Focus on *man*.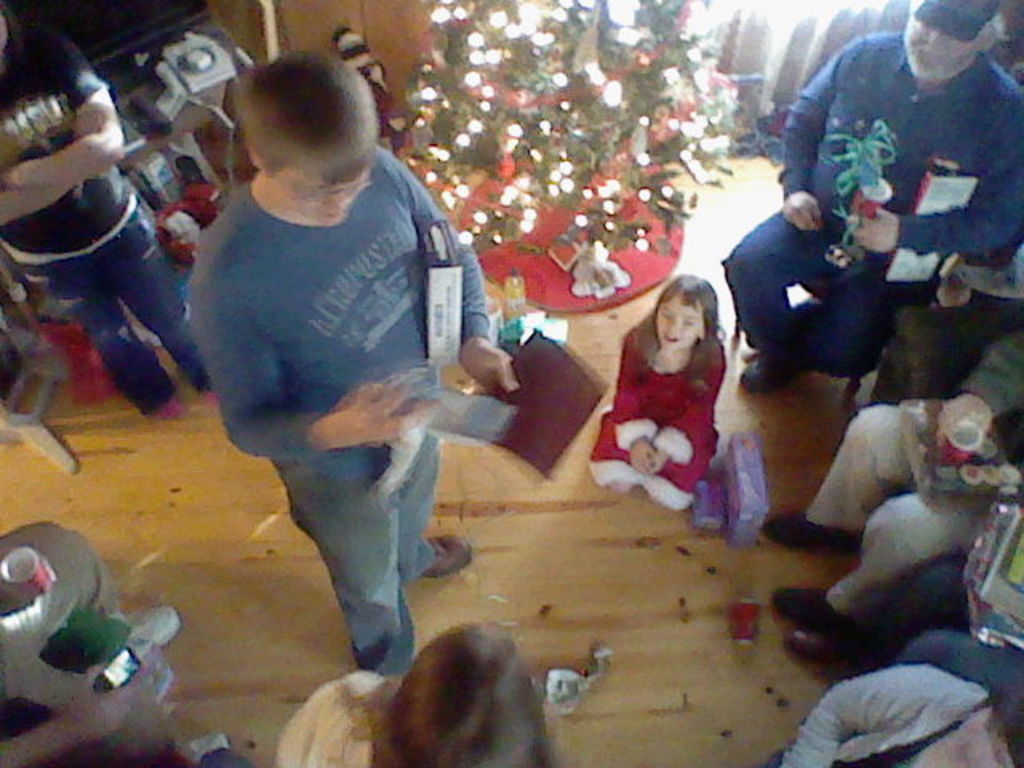
Focused at bbox(720, 0, 1022, 398).
